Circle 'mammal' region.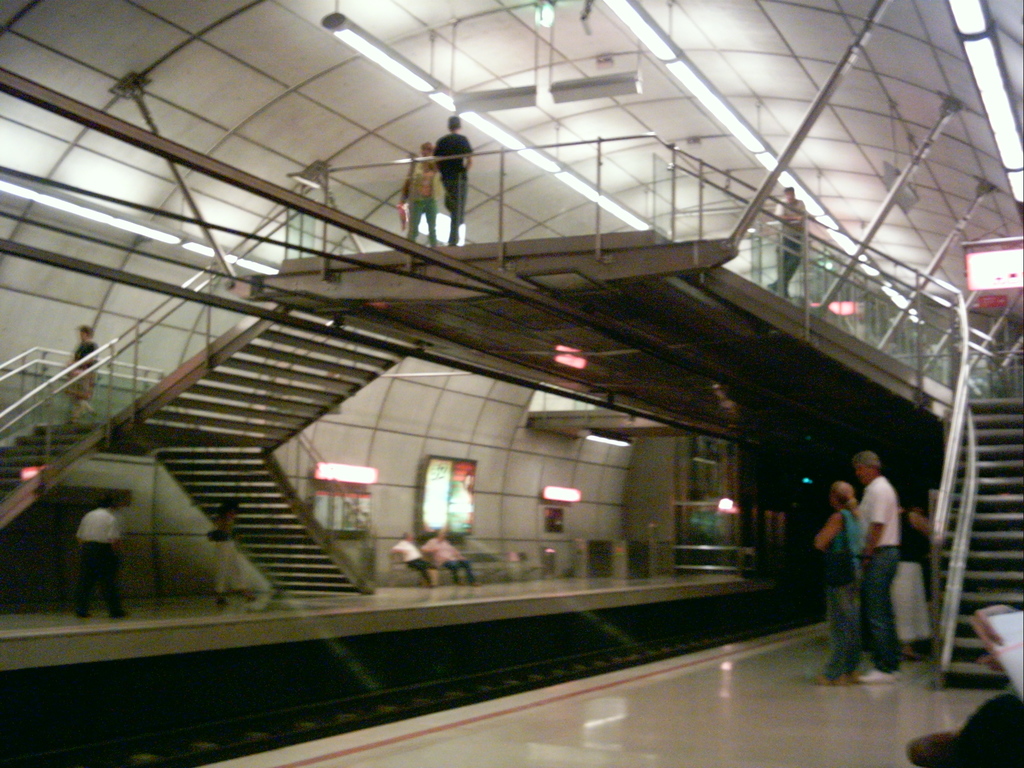
Region: [211, 500, 259, 599].
